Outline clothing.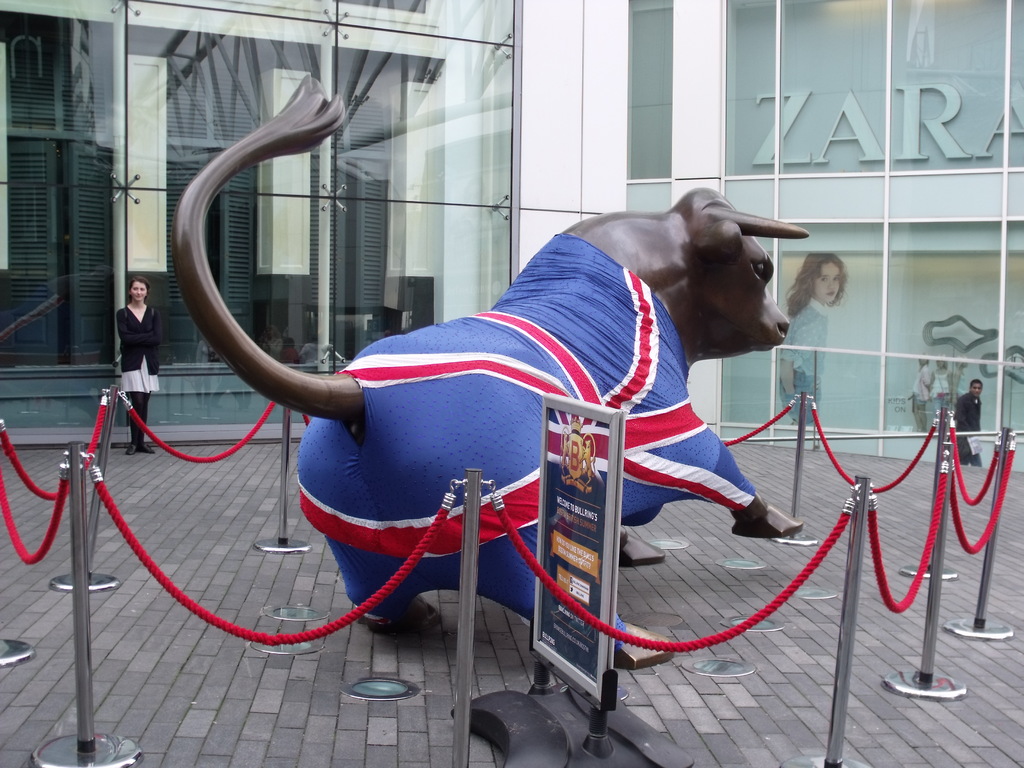
Outline: rect(954, 385, 989, 467).
